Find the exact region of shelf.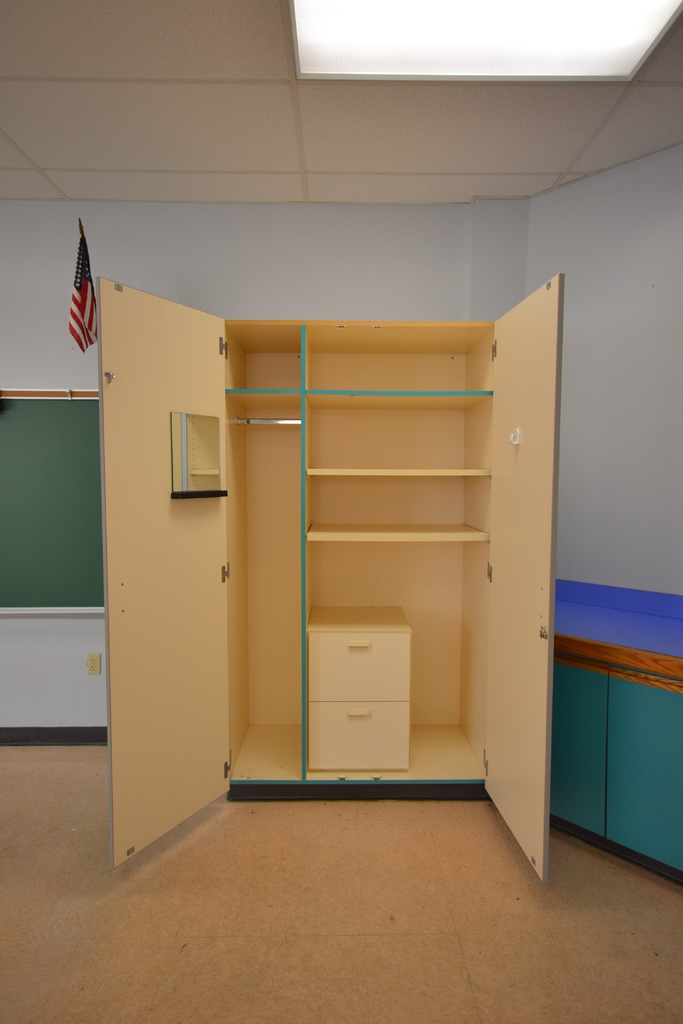
Exact region: [x1=226, y1=380, x2=307, y2=787].
